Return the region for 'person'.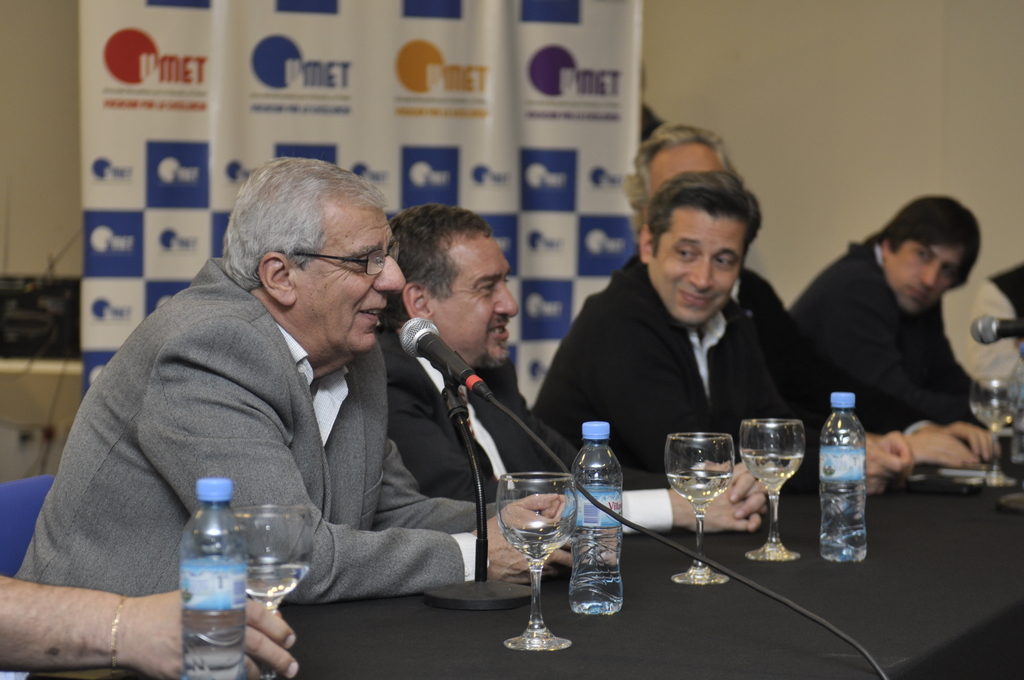
Rect(375, 197, 766, 555).
